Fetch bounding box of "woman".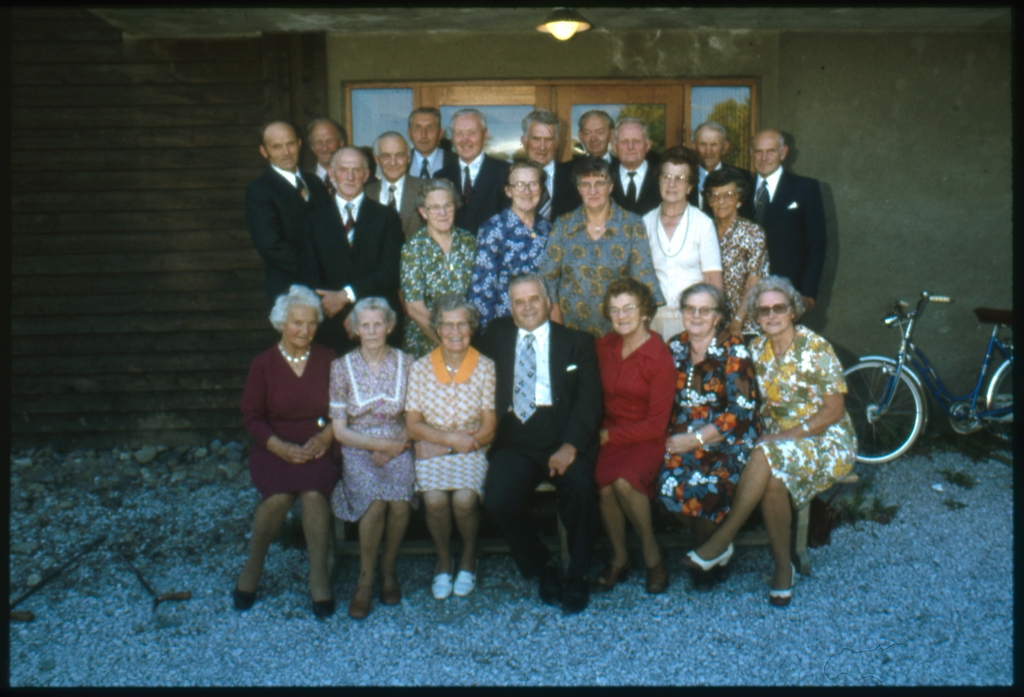
Bbox: [316, 288, 419, 611].
